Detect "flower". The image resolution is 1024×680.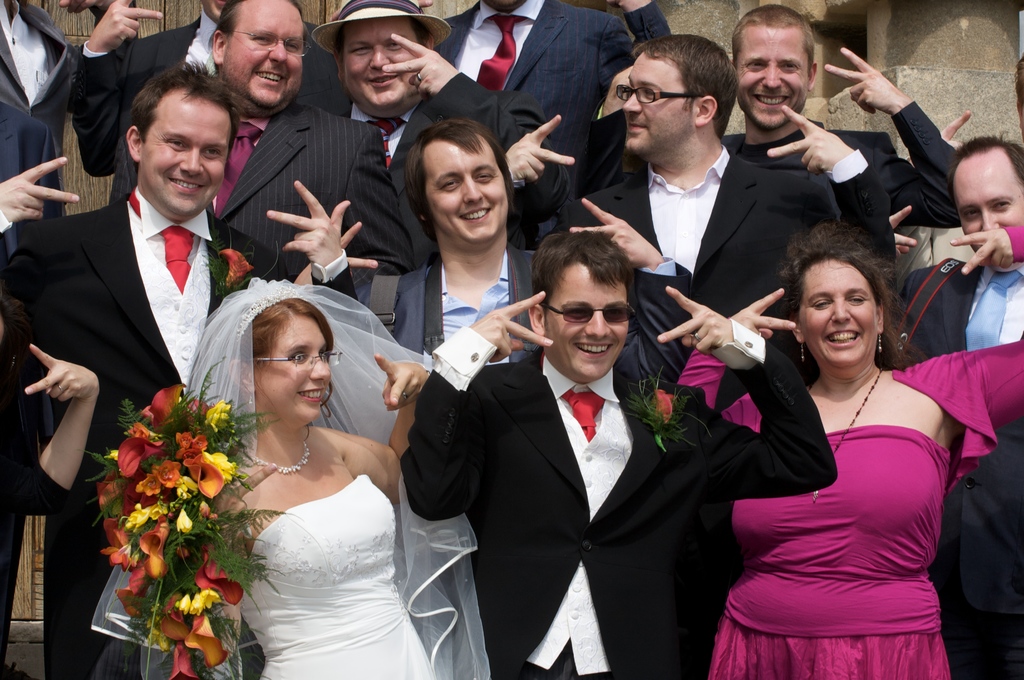
bbox=[653, 384, 675, 423].
